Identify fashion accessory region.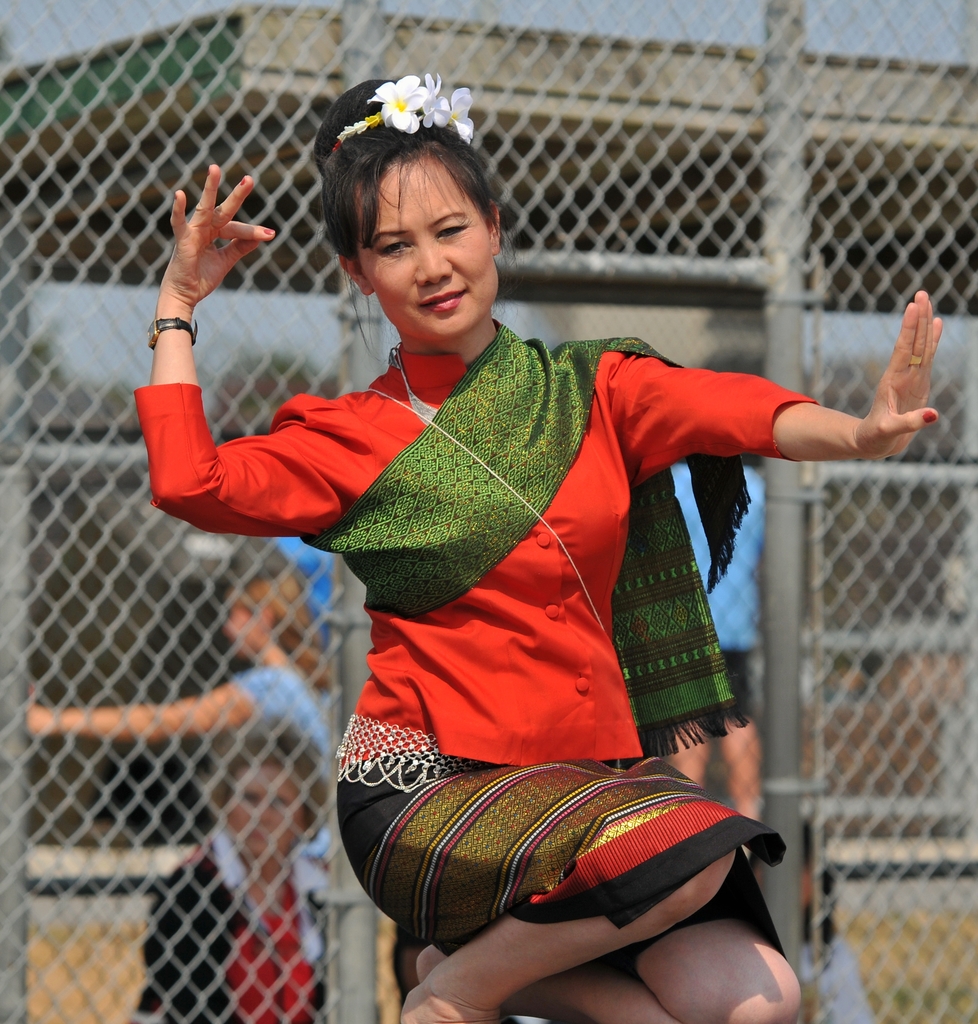
Region: 908,353,929,371.
